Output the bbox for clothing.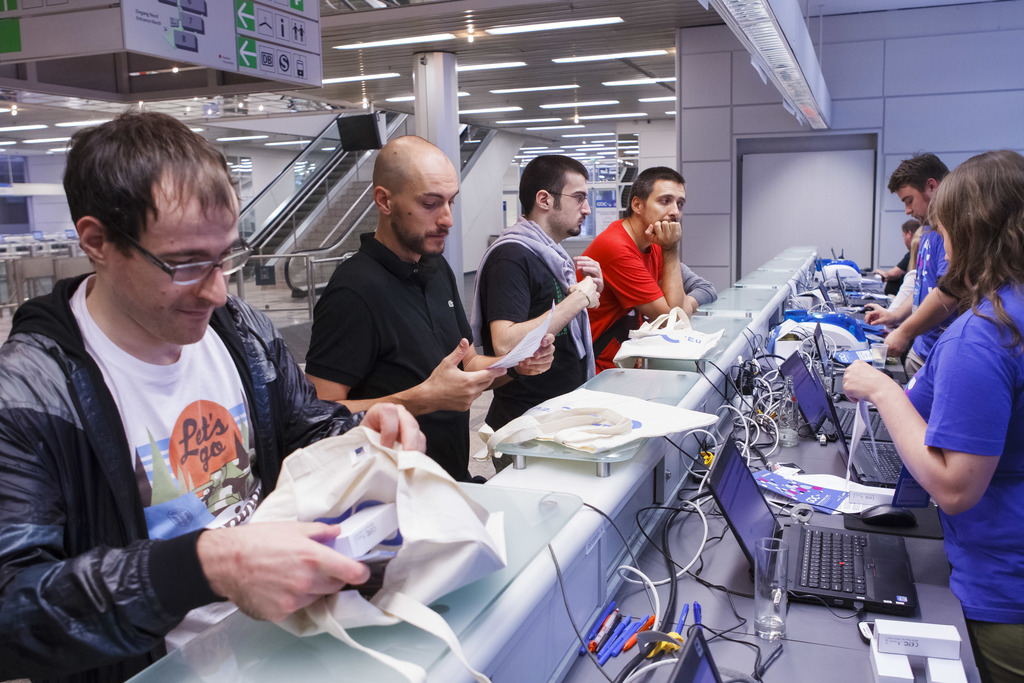
region(680, 260, 714, 306).
